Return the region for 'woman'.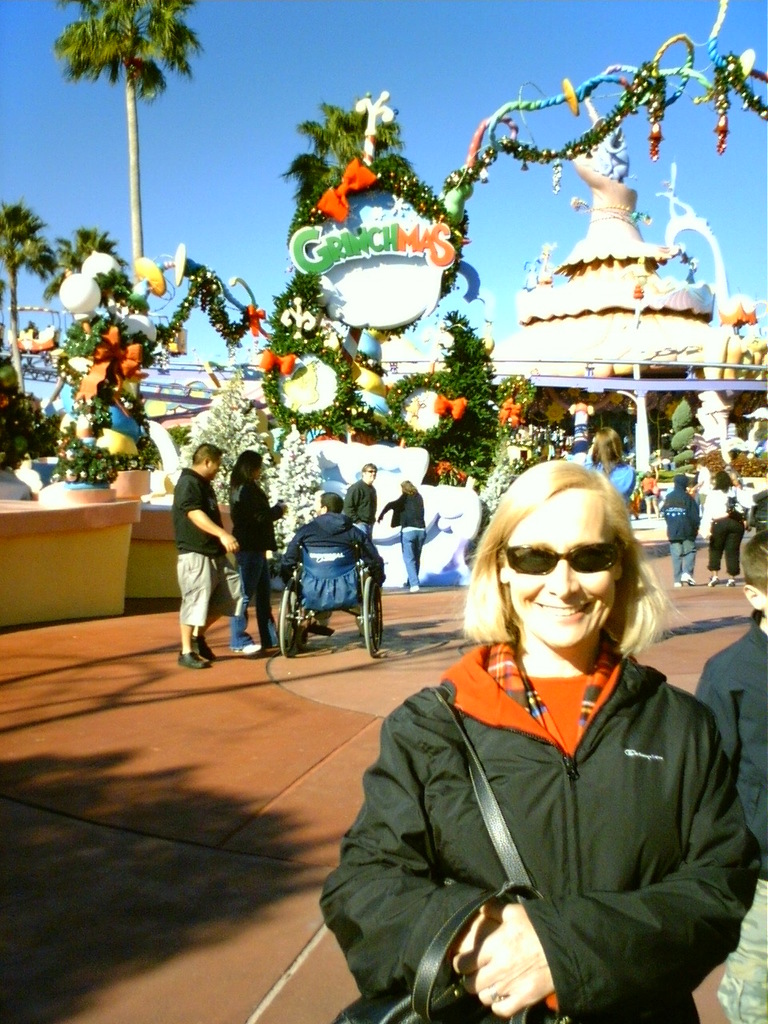
{"x1": 223, "y1": 451, "x2": 289, "y2": 654}.
